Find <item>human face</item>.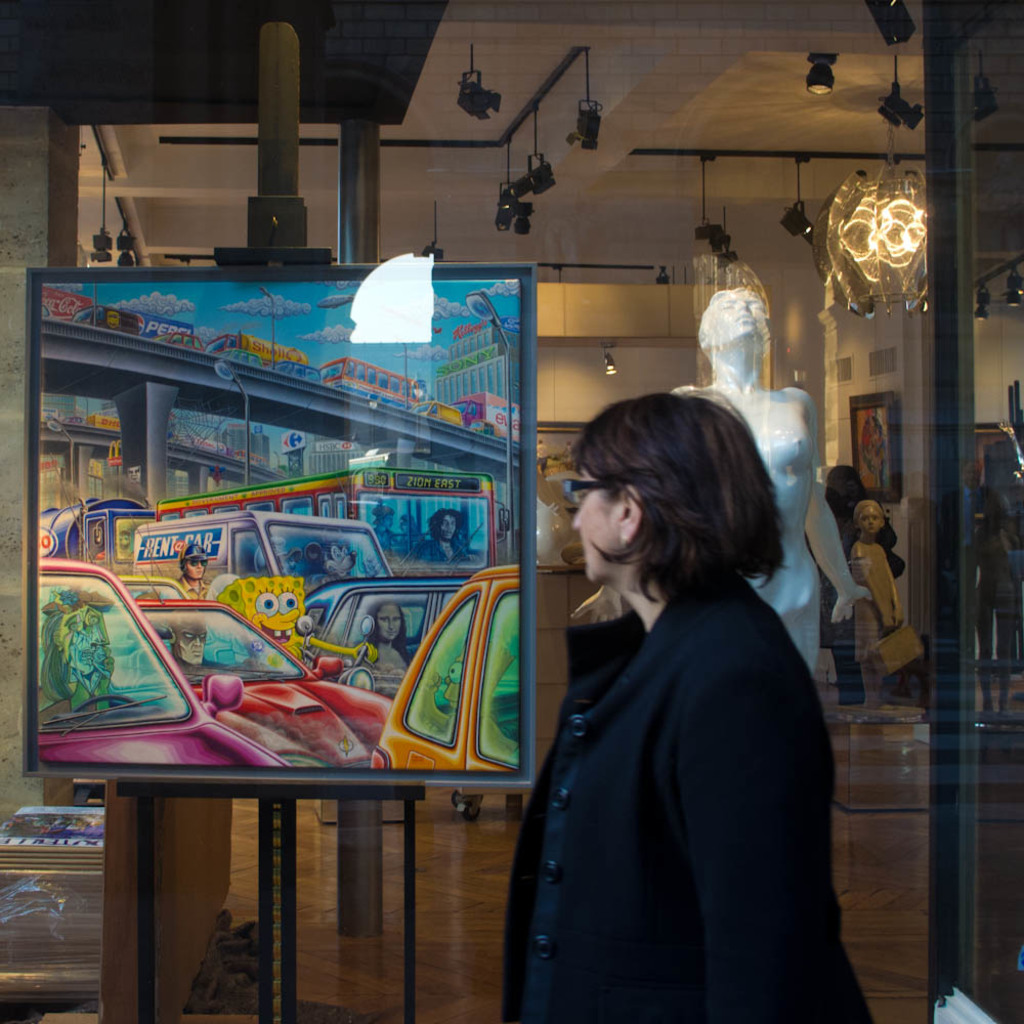
177,631,207,665.
